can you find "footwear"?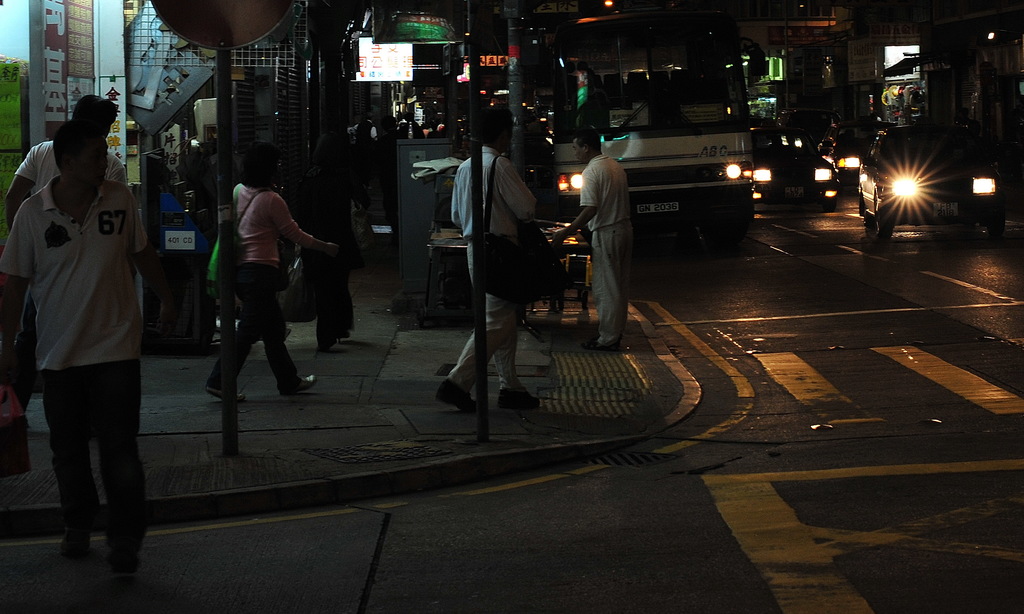
Yes, bounding box: locate(205, 381, 248, 402).
